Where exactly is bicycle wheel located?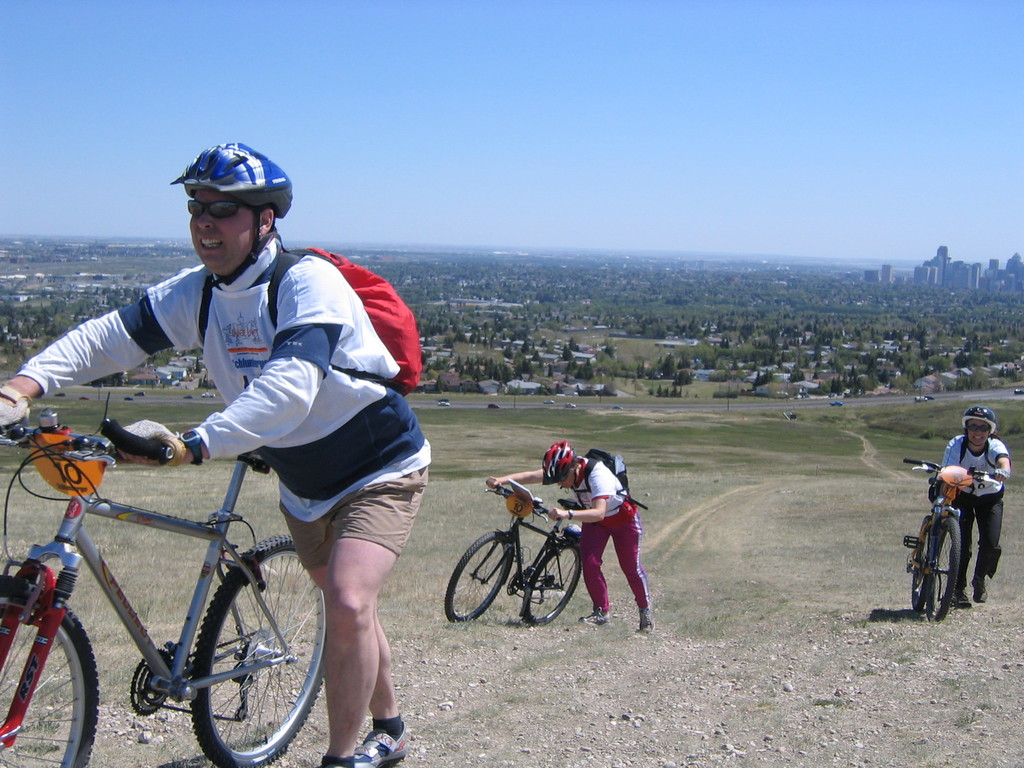
Its bounding box is BBox(911, 526, 927, 614).
